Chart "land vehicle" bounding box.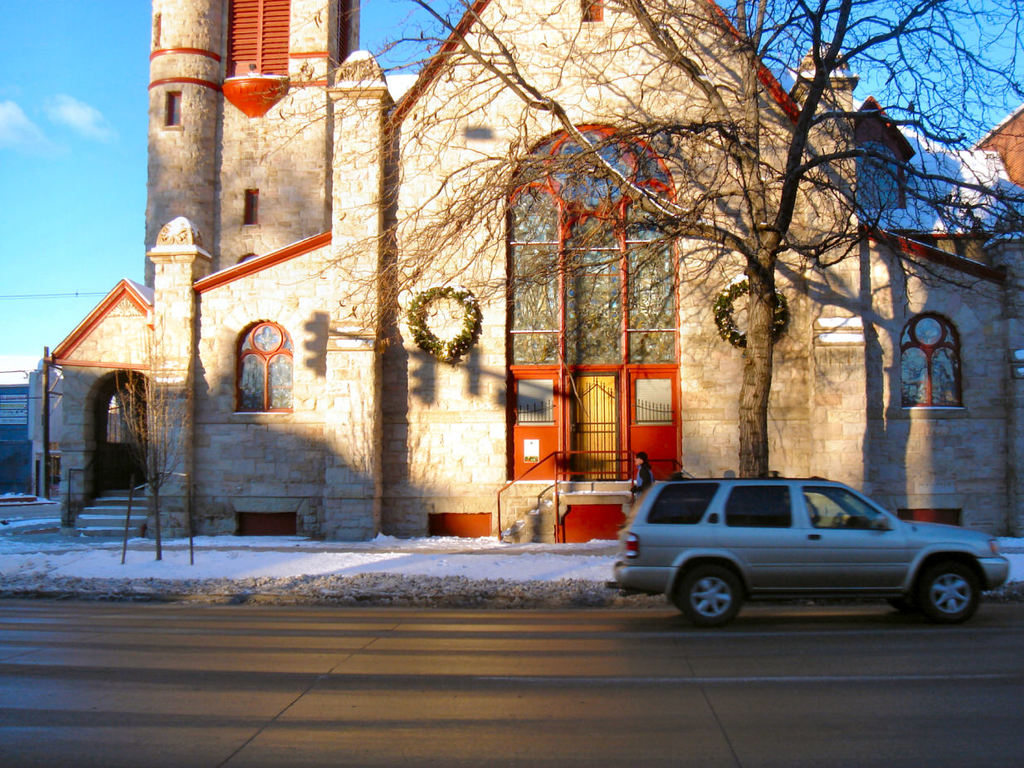
Charted: x1=631, y1=464, x2=997, y2=634.
